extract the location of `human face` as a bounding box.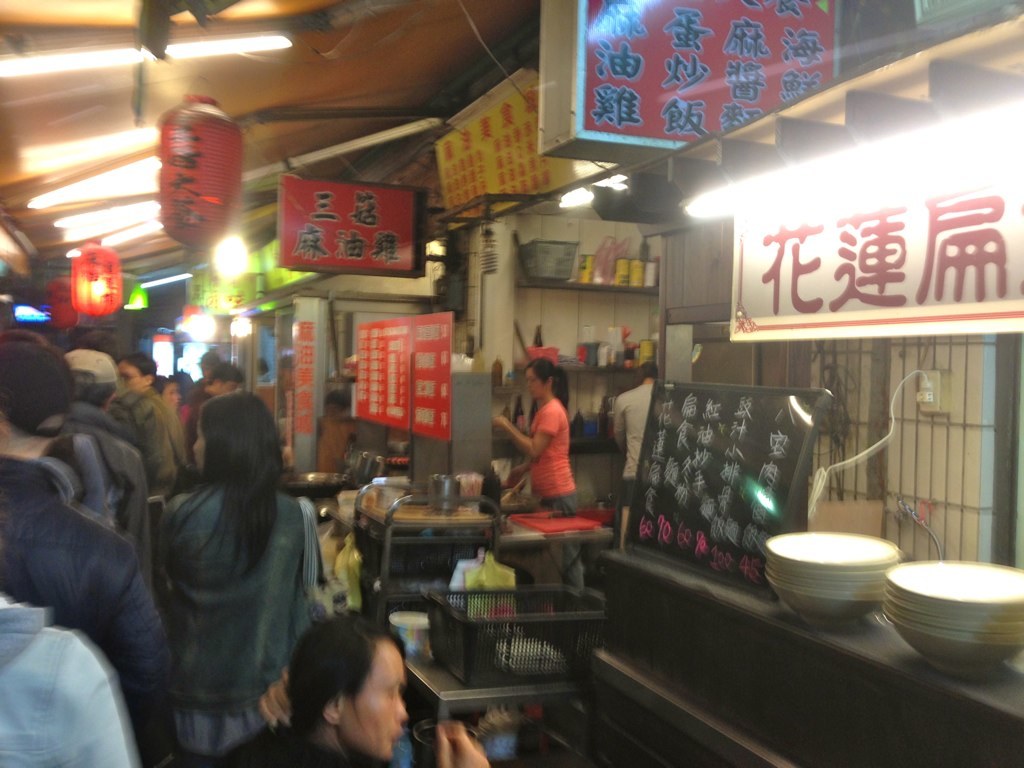
<box>343,637,405,761</box>.
